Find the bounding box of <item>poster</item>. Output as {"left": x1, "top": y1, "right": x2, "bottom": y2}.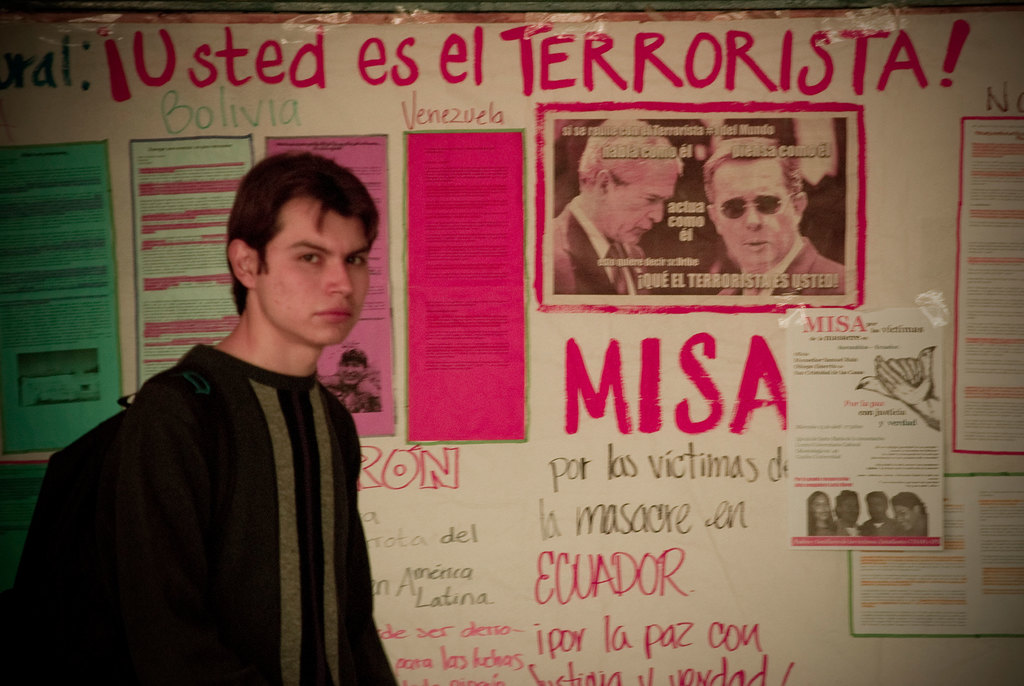
{"left": 781, "top": 306, "right": 947, "bottom": 556}.
